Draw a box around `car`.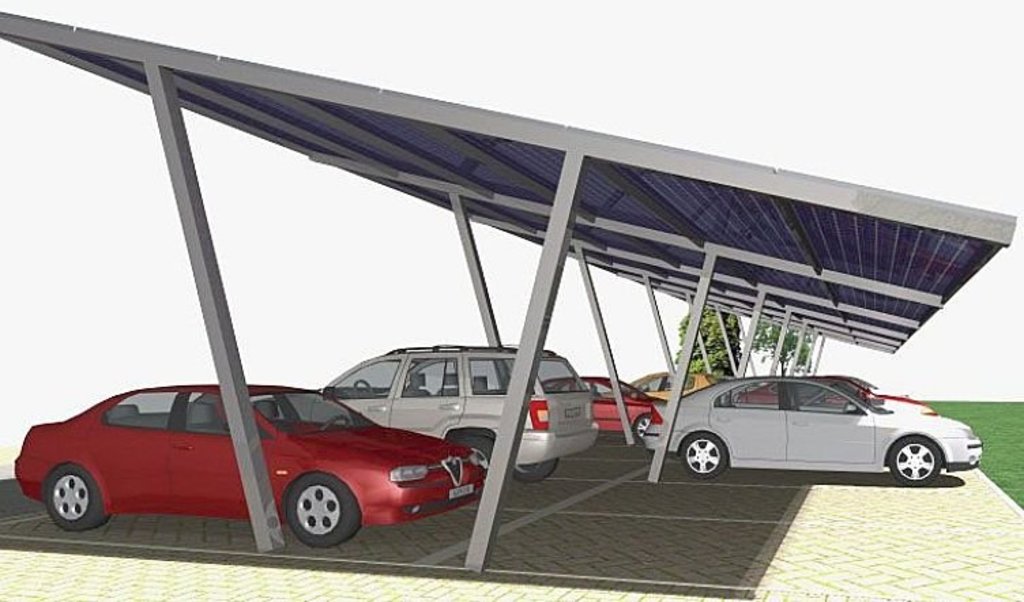
538 377 660 440.
